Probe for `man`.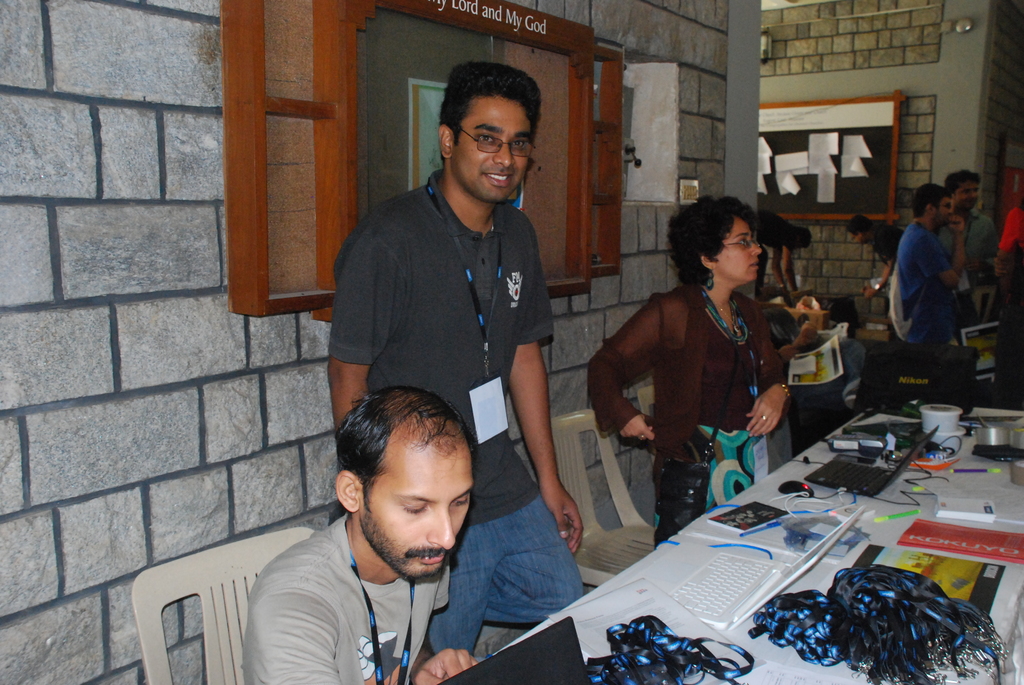
Probe result: crop(844, 211, 905, 300).
